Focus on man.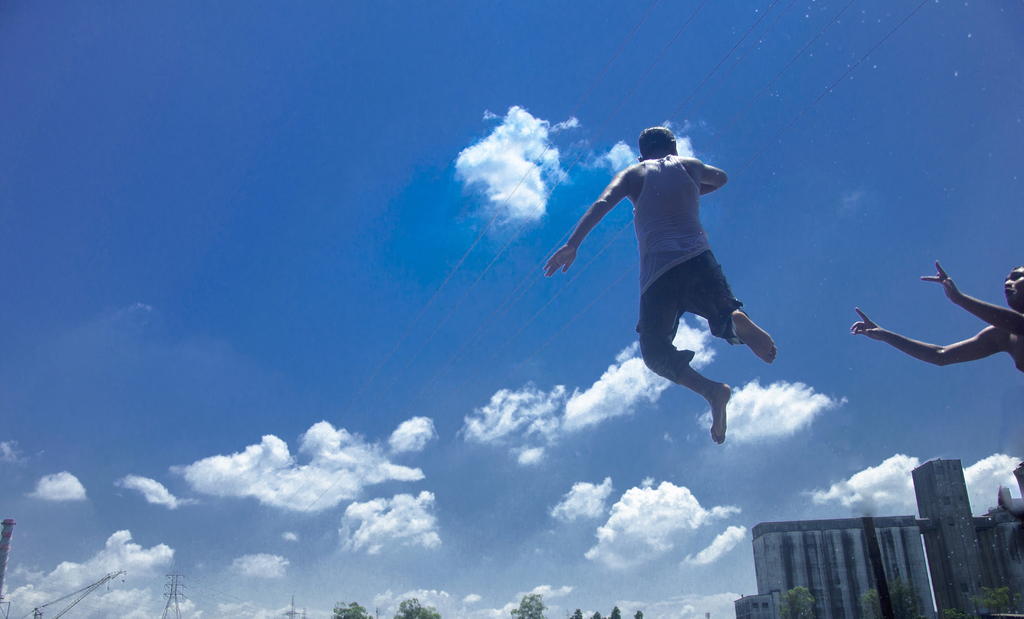
Focused at pyautogui.locateOnScreen(559, 117, 790, 481).
